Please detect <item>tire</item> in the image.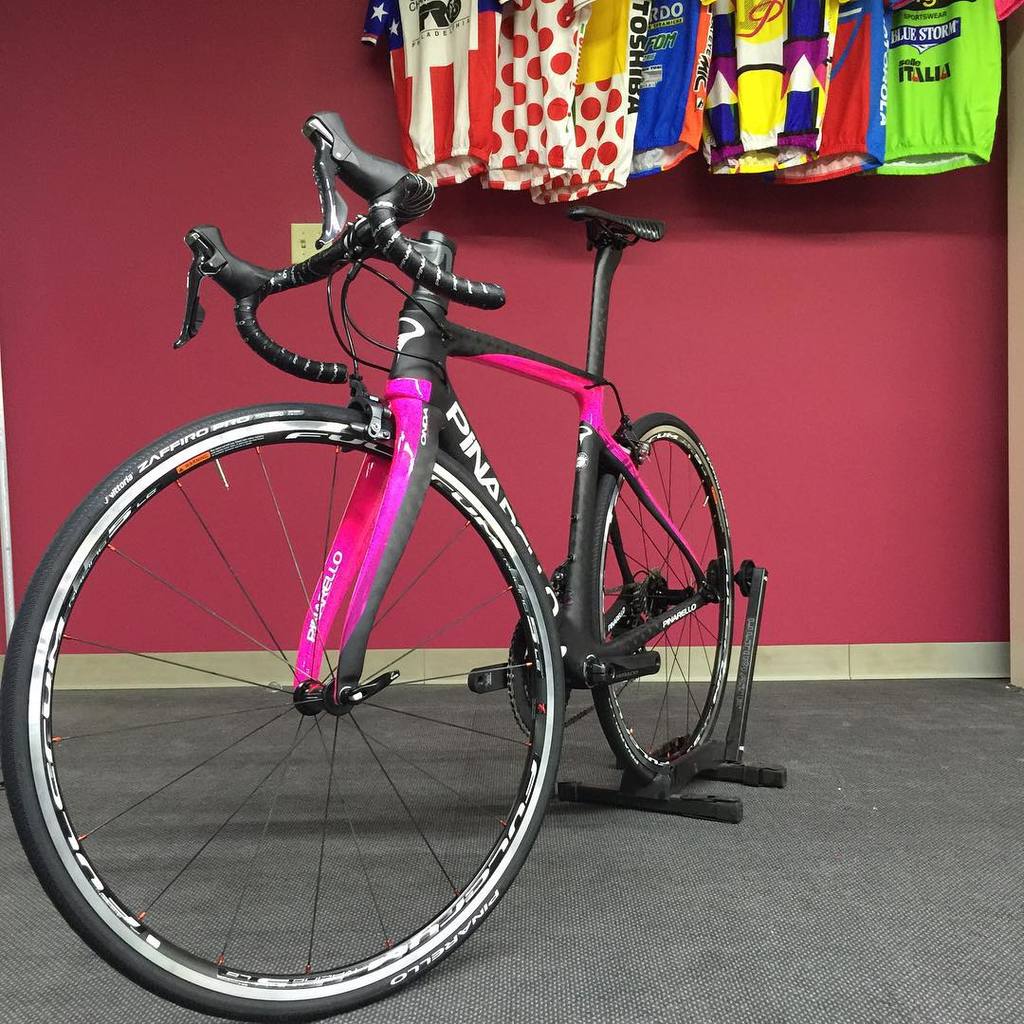
box=[576, 411, 742, 784].
